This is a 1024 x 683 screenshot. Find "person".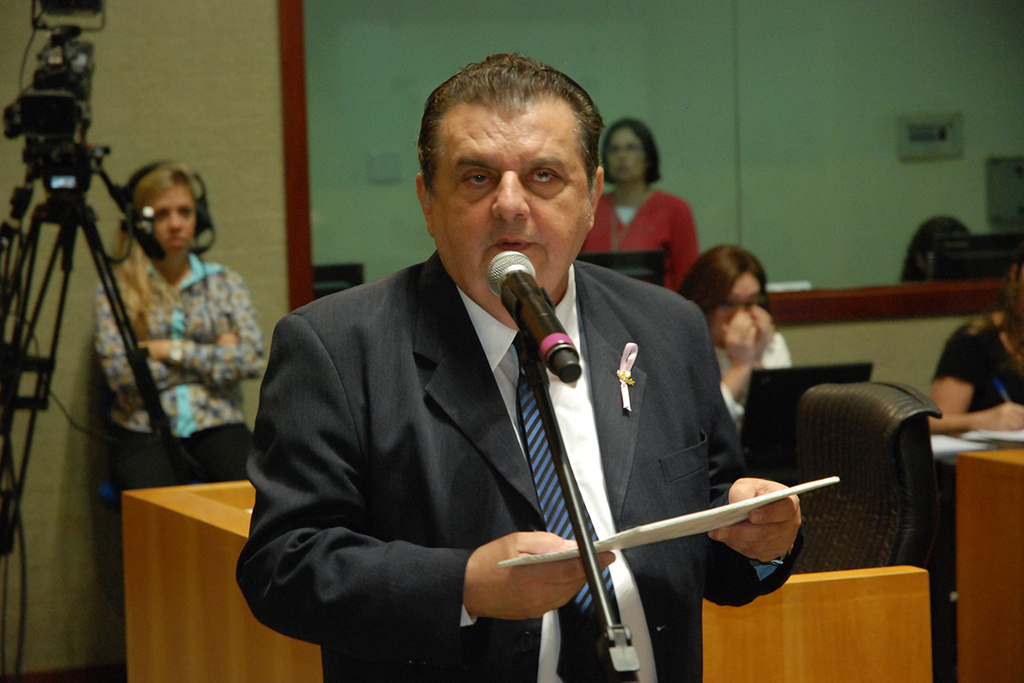
Bounding box: rect(578, 118, 699, 296).
